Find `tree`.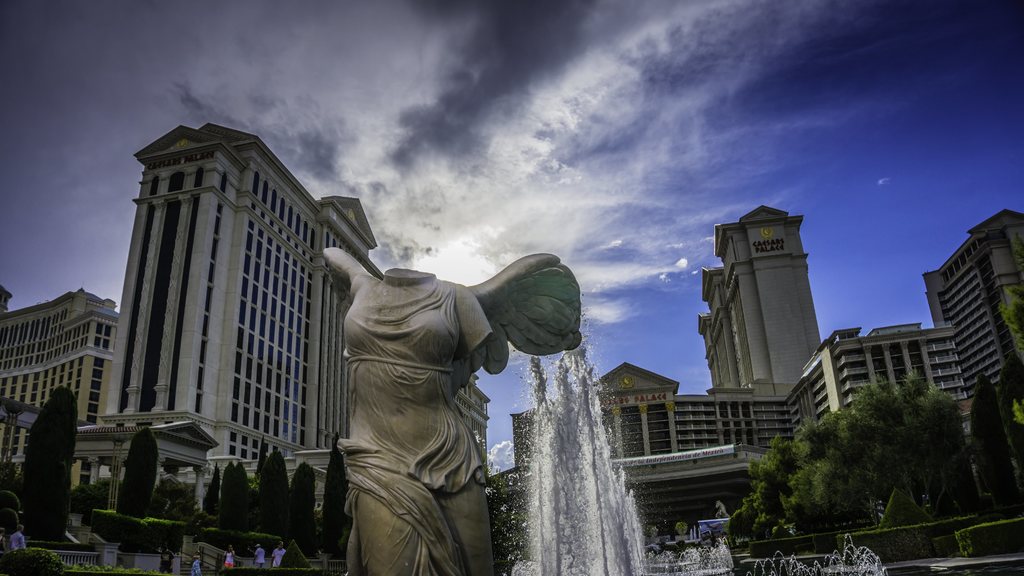
<region>200, 460, 220, 527</region>.
